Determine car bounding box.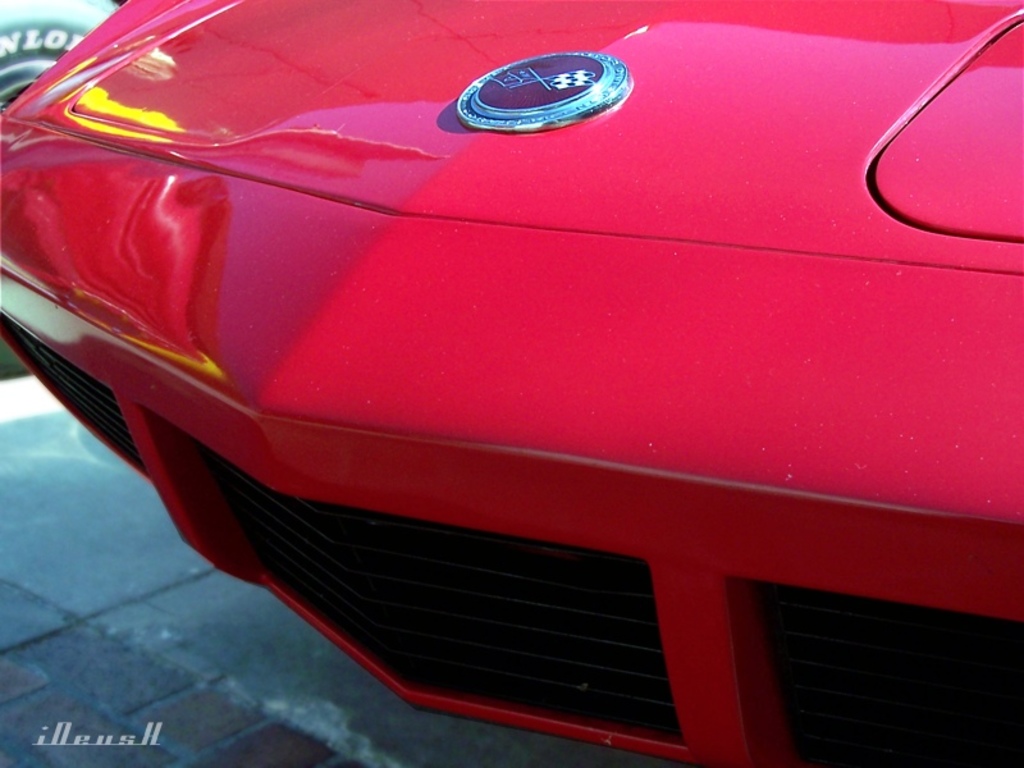
Determined: (left=0, top=0, right=1023, bottom=767).
